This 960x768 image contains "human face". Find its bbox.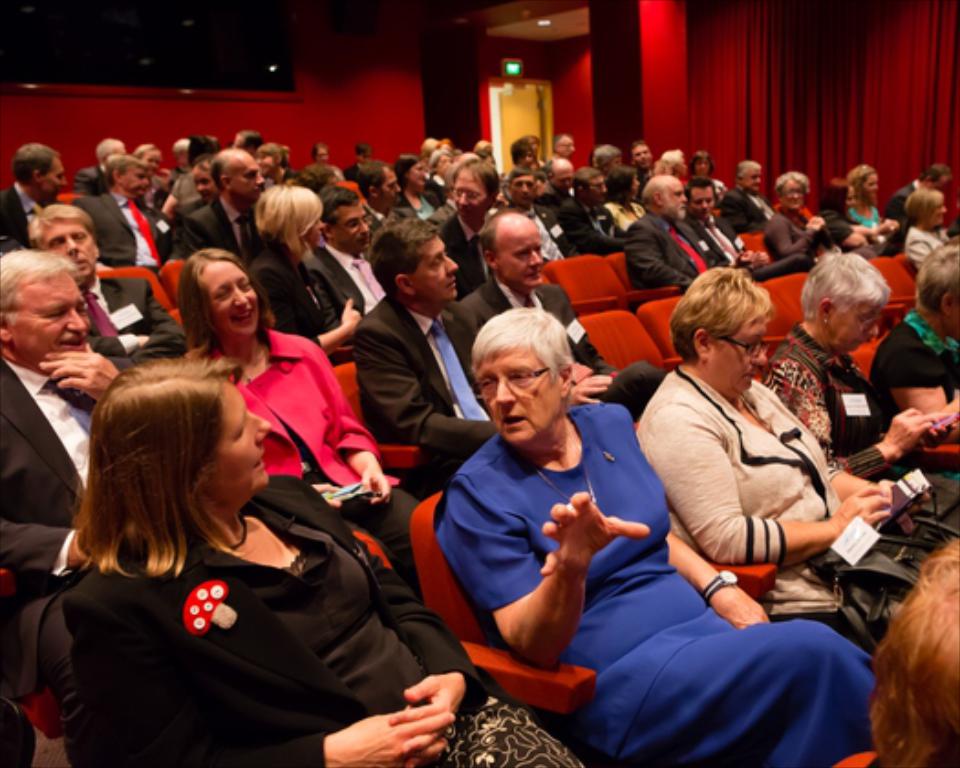
box=[591, 179, 605, 205].
